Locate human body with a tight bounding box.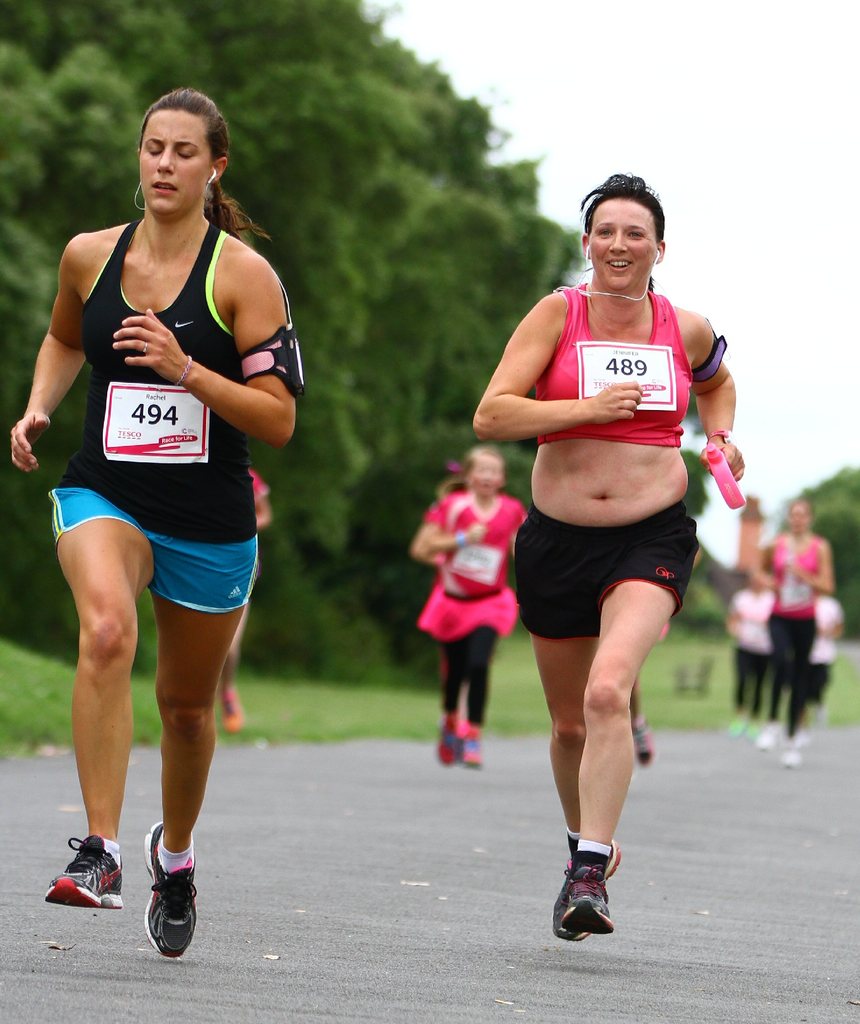
rect(631, 548, 703, 765).
